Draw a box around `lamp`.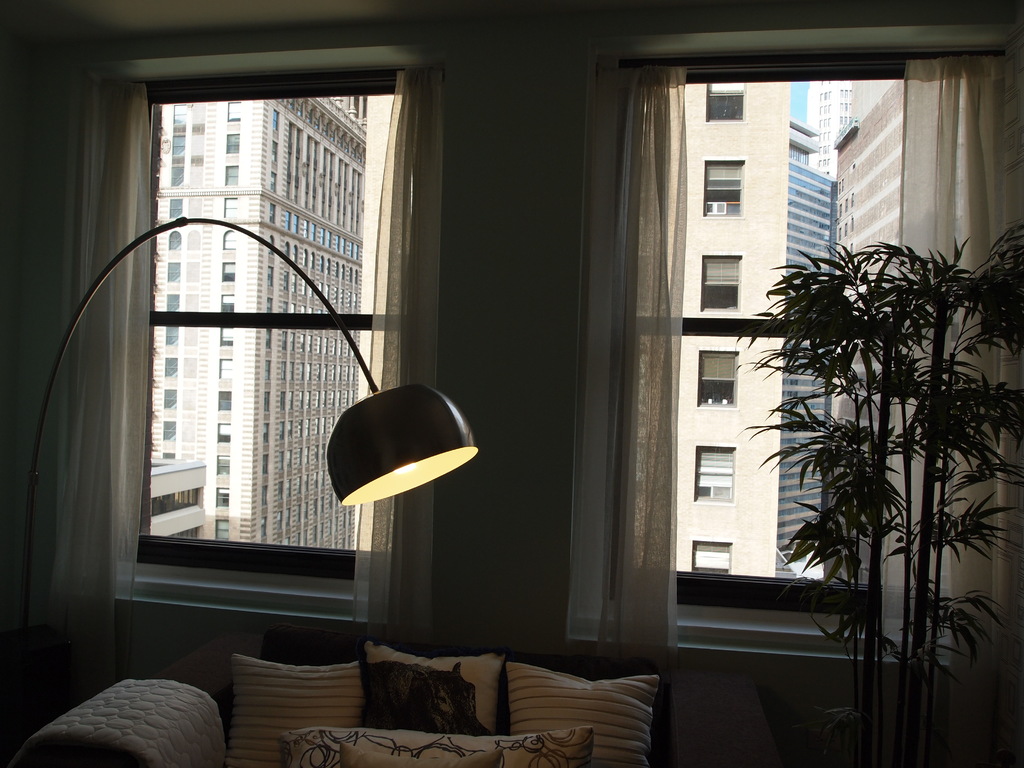
<bbox>3, 214, 478, 716</bbox>.
